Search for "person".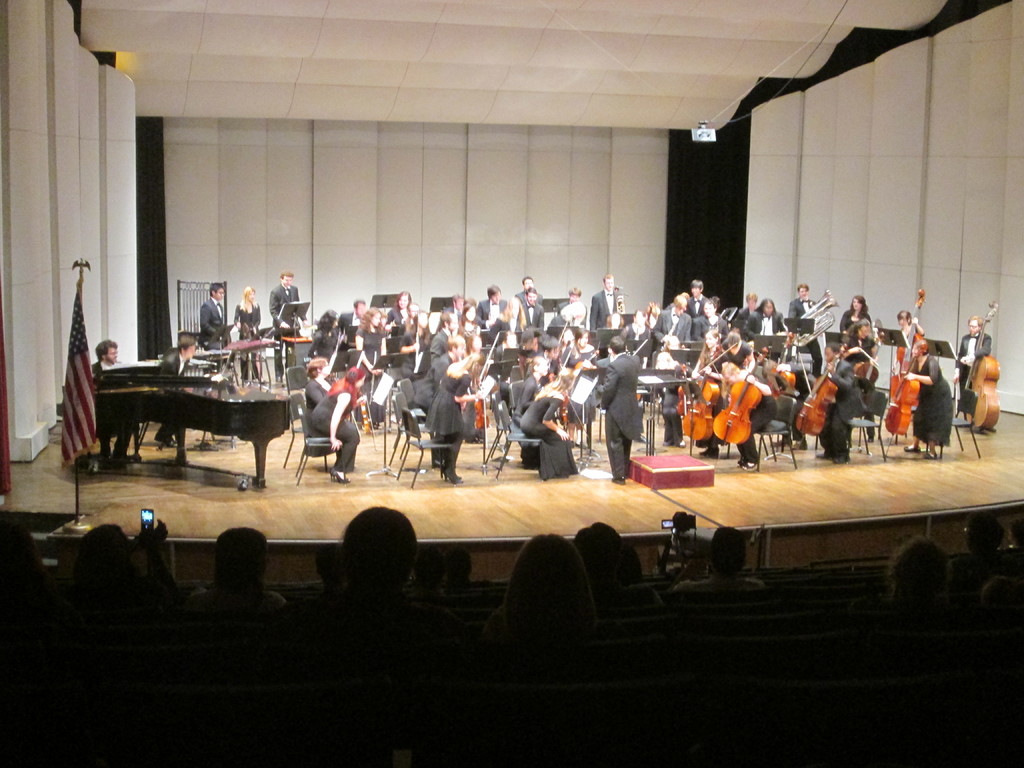
Found at box=[840, 322, 877, 353].
